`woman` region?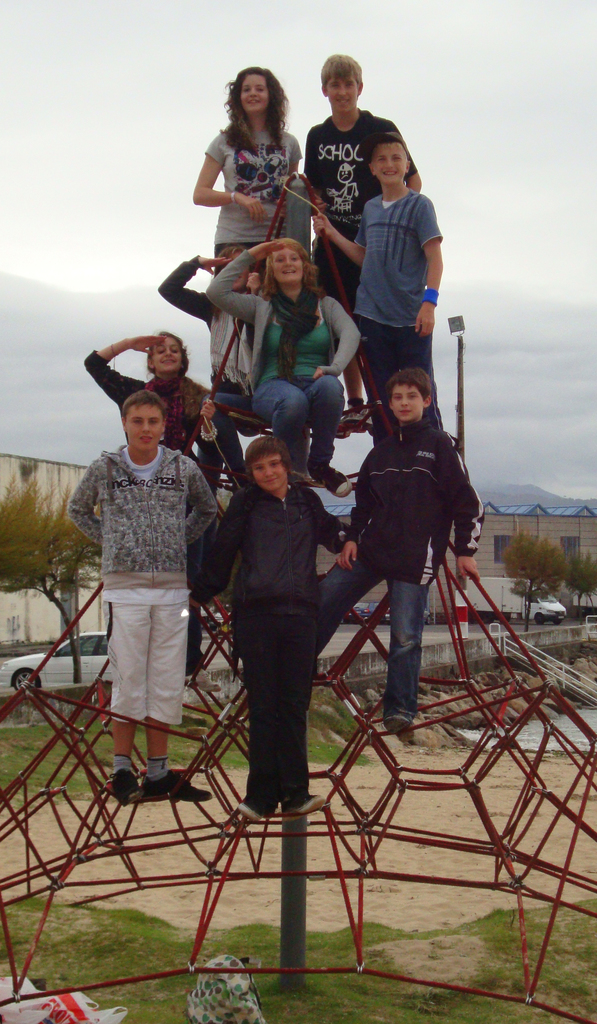
Rect(198, 216, 357, 504)
